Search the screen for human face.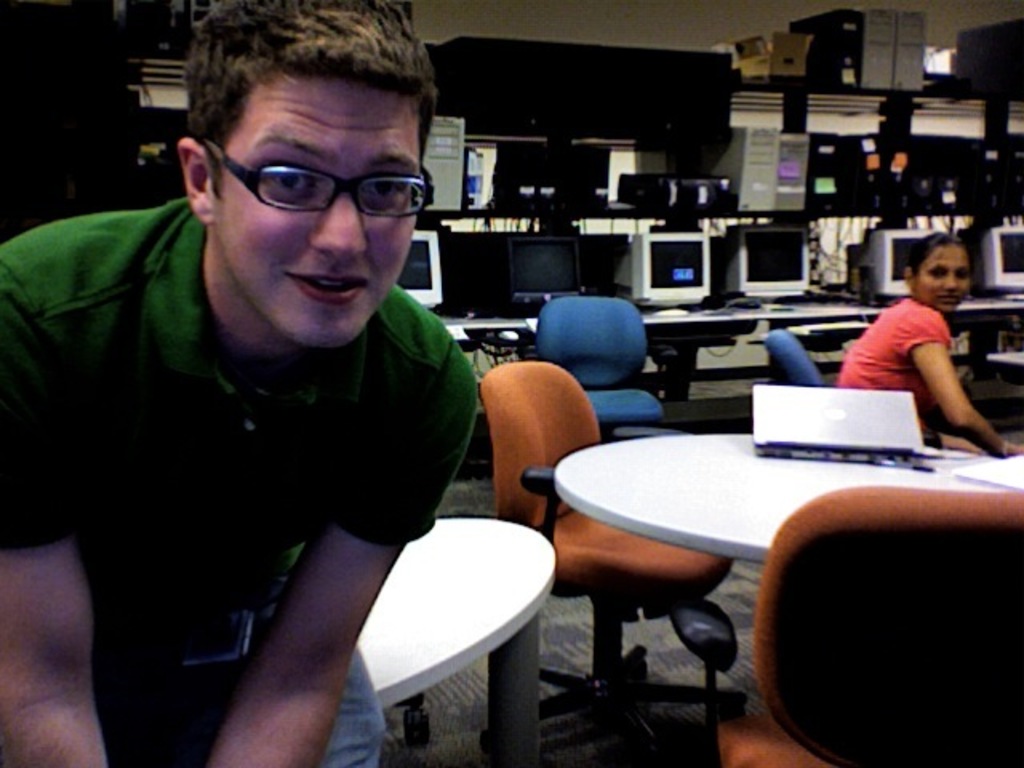
Found at 914 240 971 312.
